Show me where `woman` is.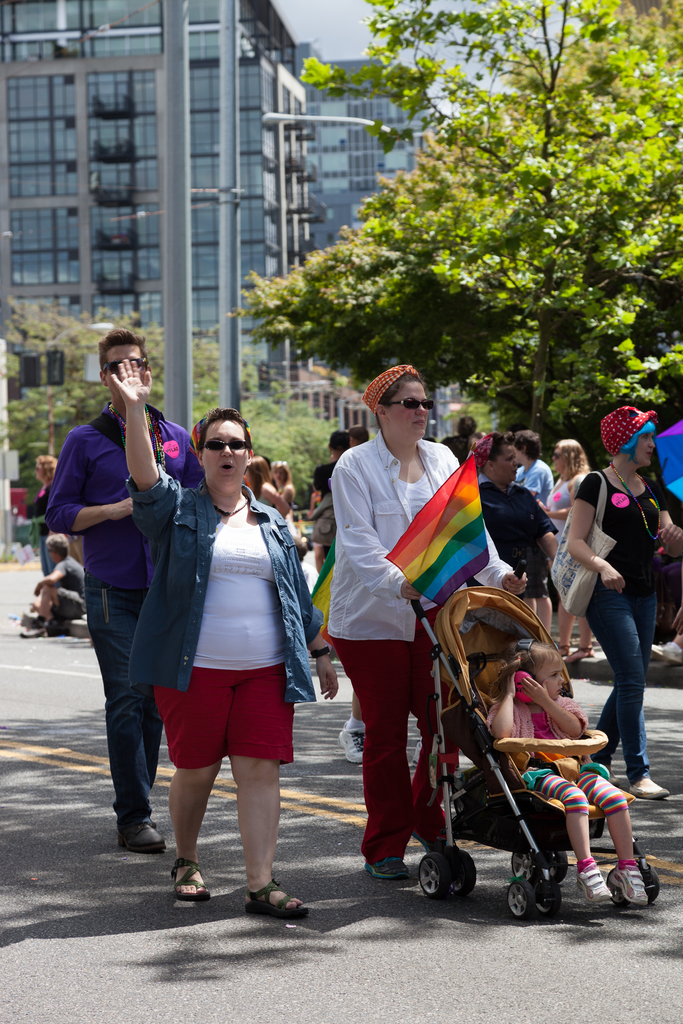
`woman` is at {"x1": 325, "y1": 364, "x2": 531, "y2": 883}.
